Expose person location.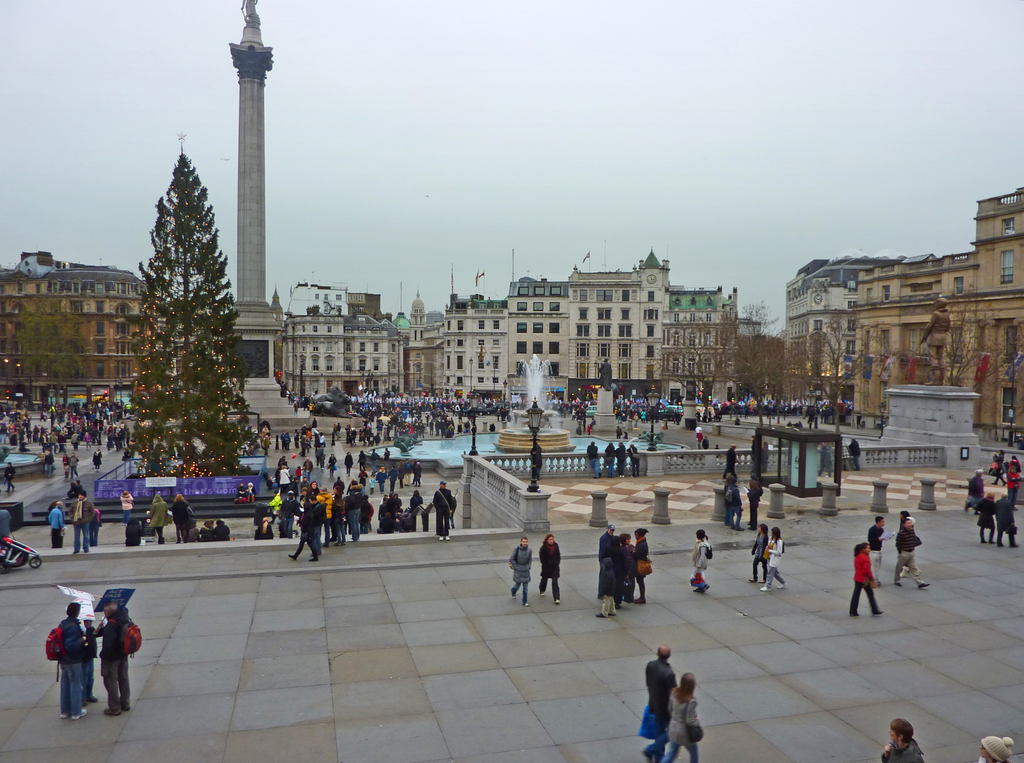
Exposed at (702, 435, 710, 449).
